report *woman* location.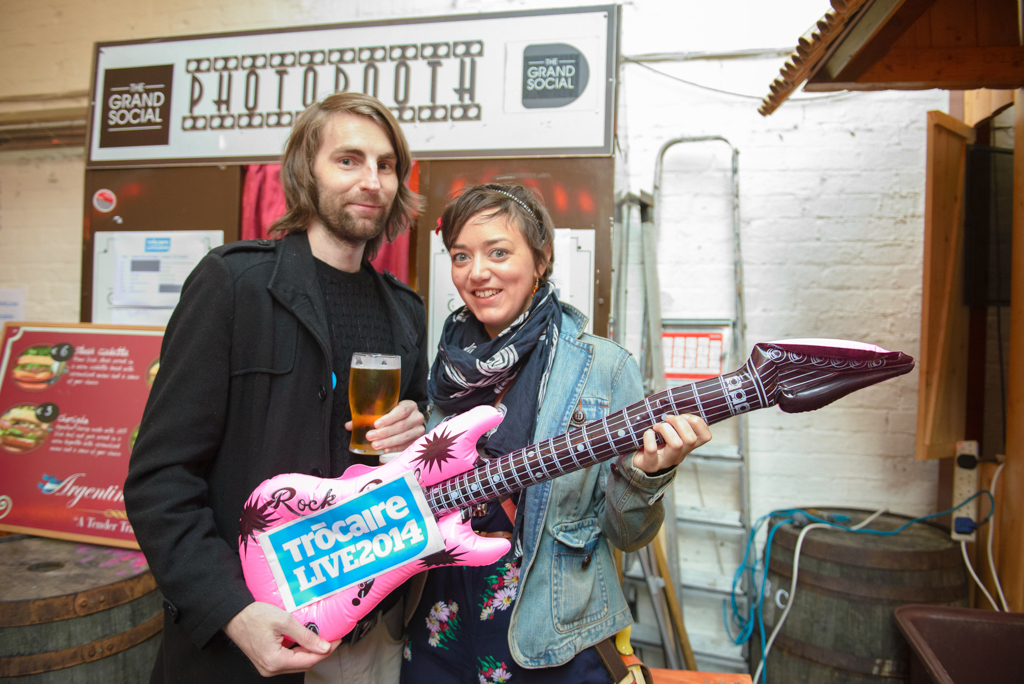
Report: Rect(381, 163, 750, 683).
